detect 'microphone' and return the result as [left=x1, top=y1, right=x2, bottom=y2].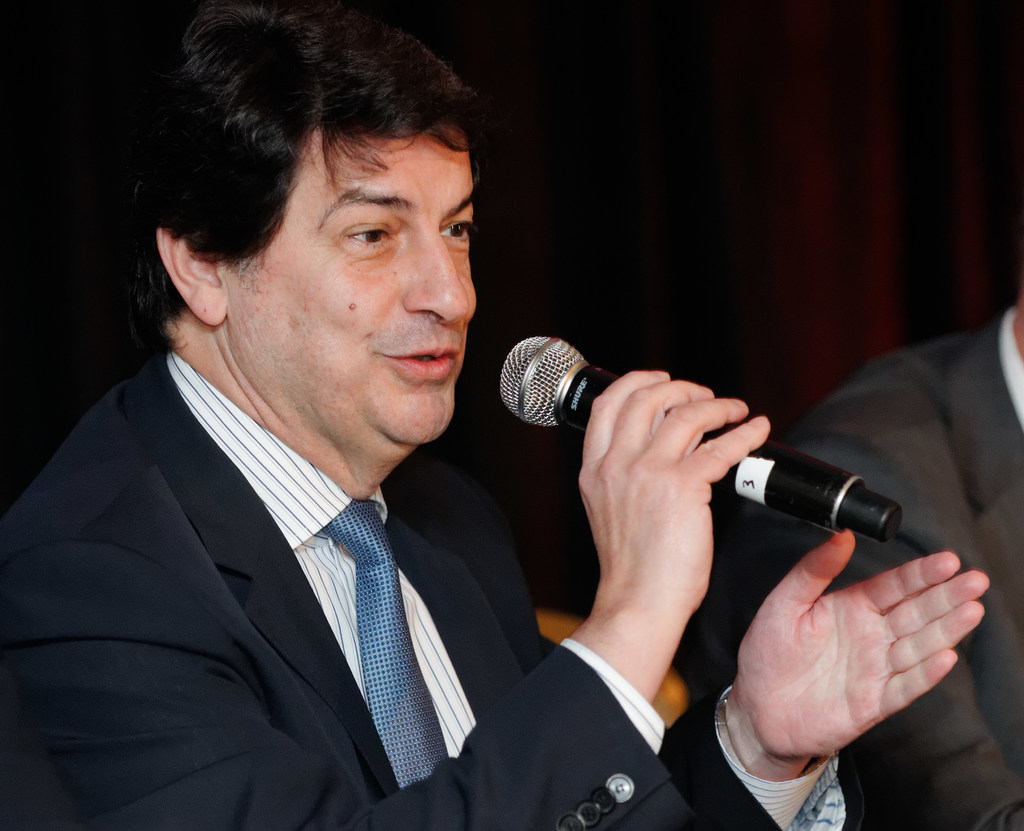
[left=486, top=332, right=913, bottom=556].
